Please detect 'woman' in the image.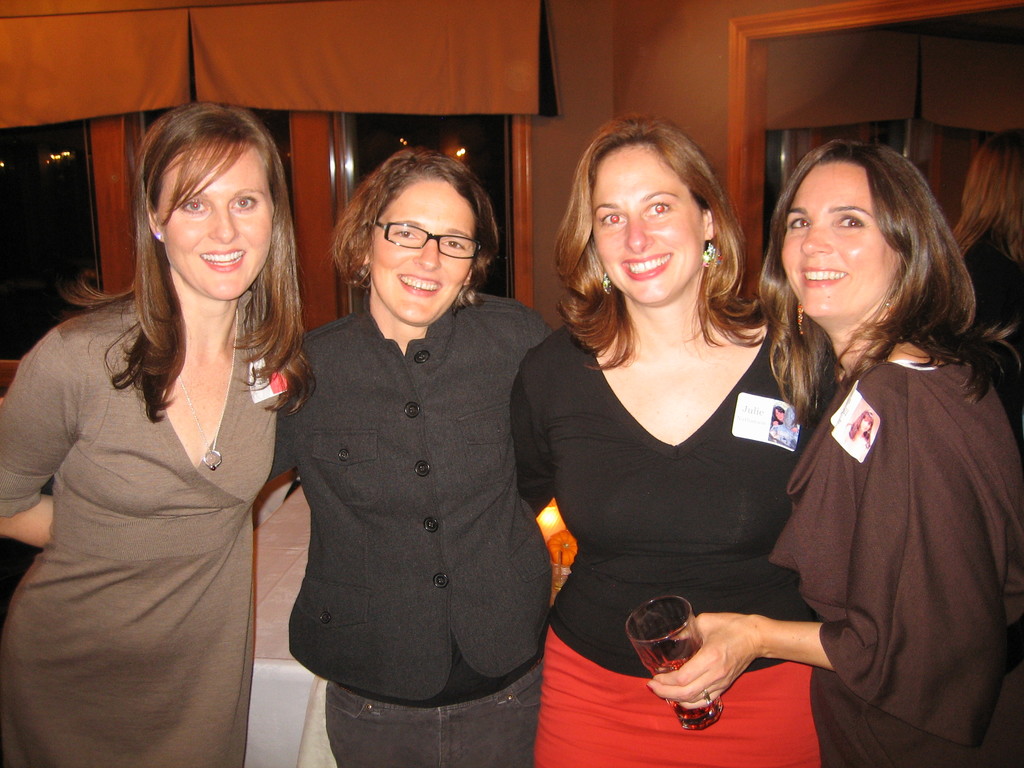
[0, 103, 316, 767].
